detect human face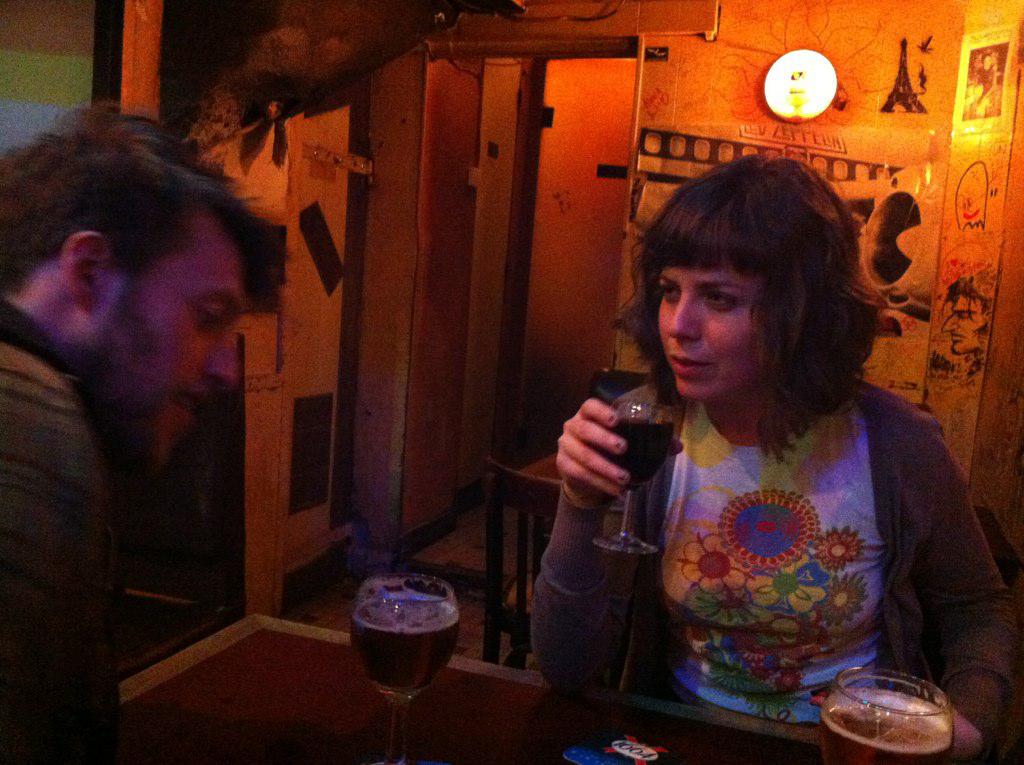
region(941, 295, 984, 355)
